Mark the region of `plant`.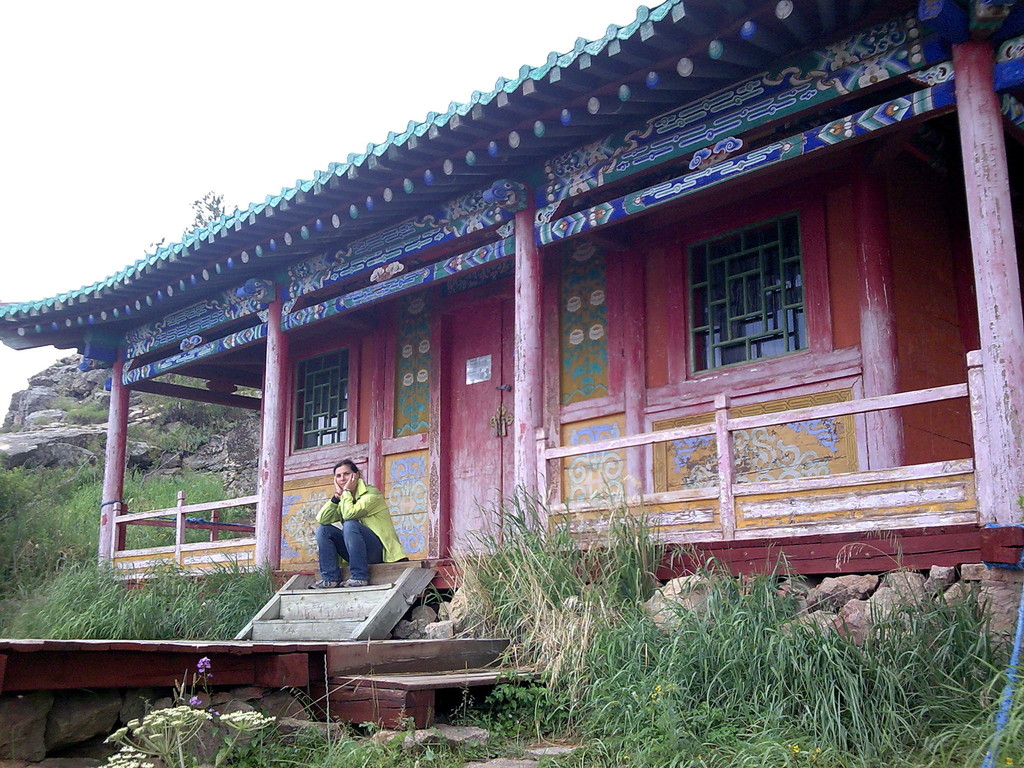
Region: pyautogui.locateOnScreen(54, 394, 112, 423).
